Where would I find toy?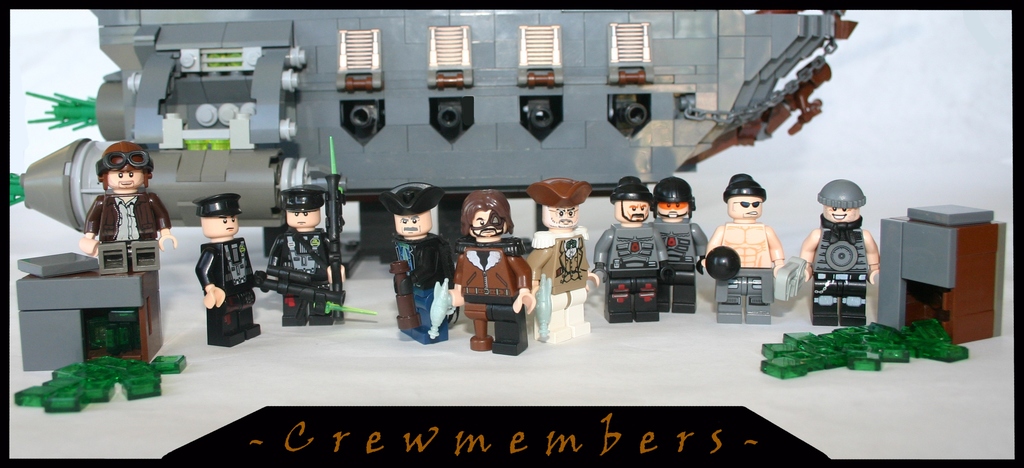
At region(700, 175, 786, 327).
